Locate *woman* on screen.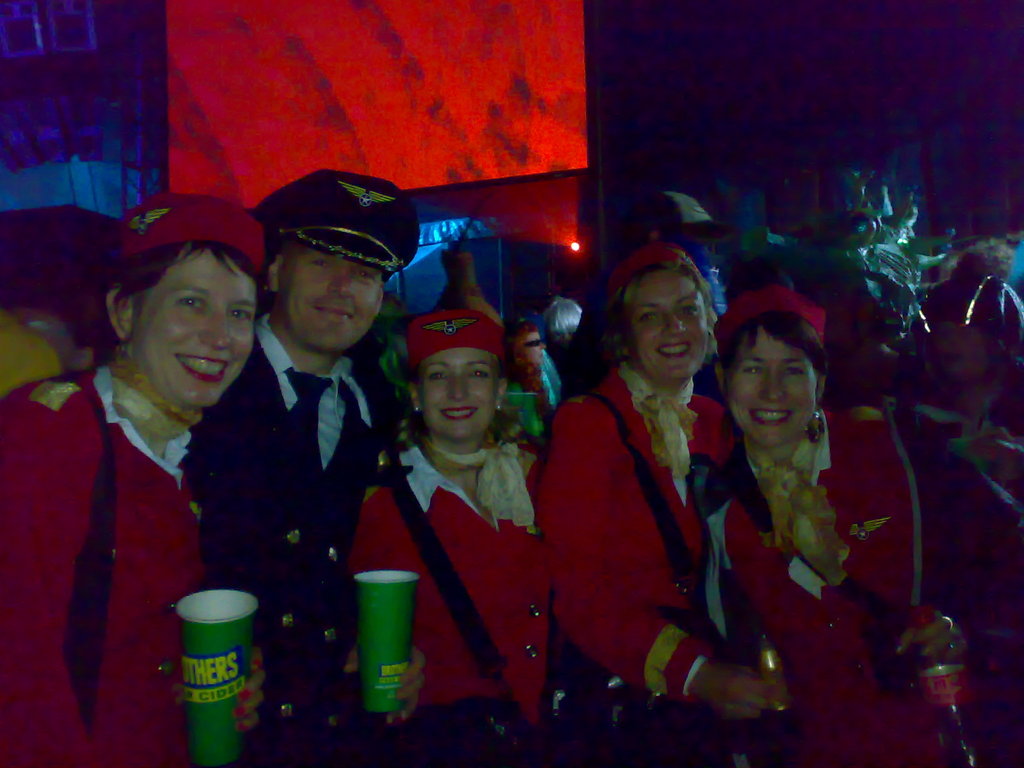
On screen at crop(536, 232, 970, 767).
